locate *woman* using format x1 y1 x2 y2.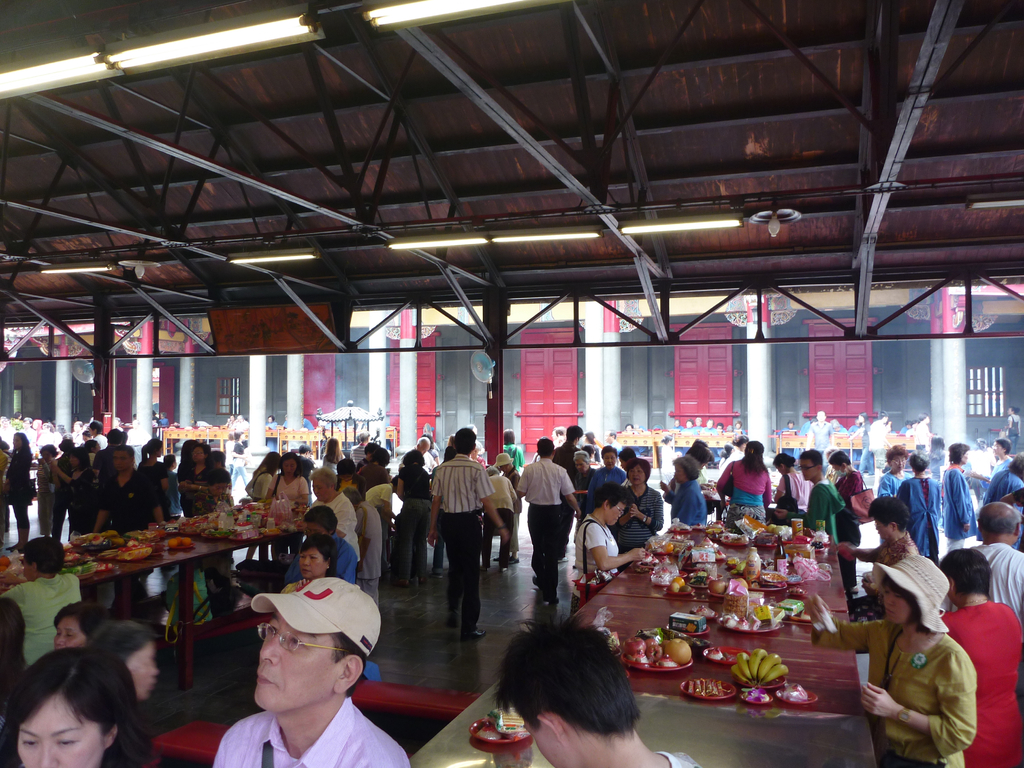
280 536 341 598.
